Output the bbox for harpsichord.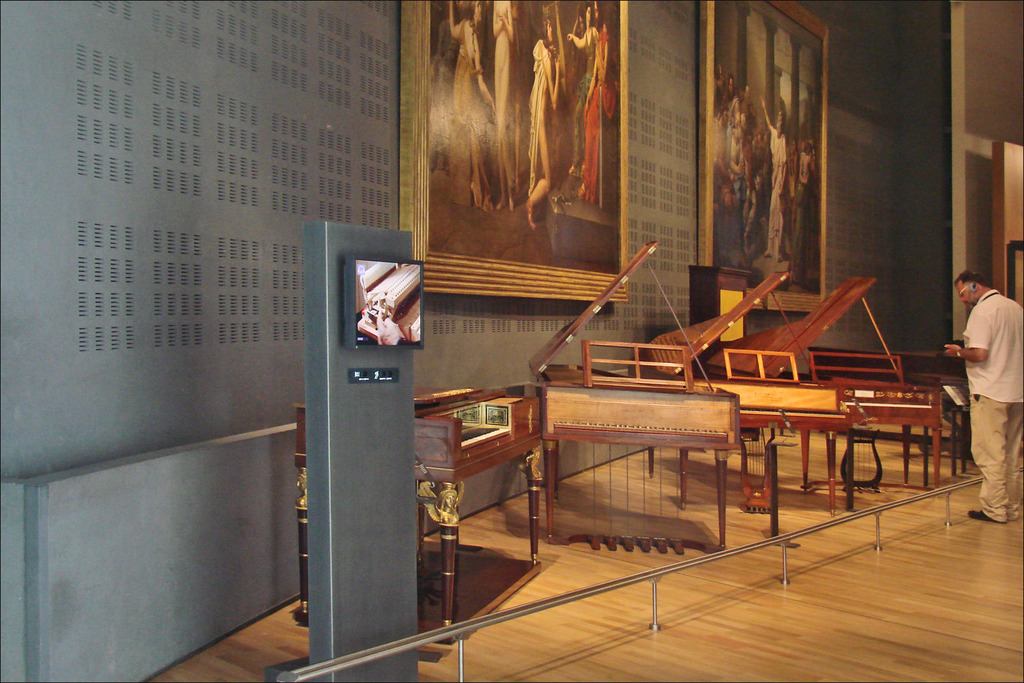
{"left": 526, "top": 241, "right": 744, "bottom": 553}.
